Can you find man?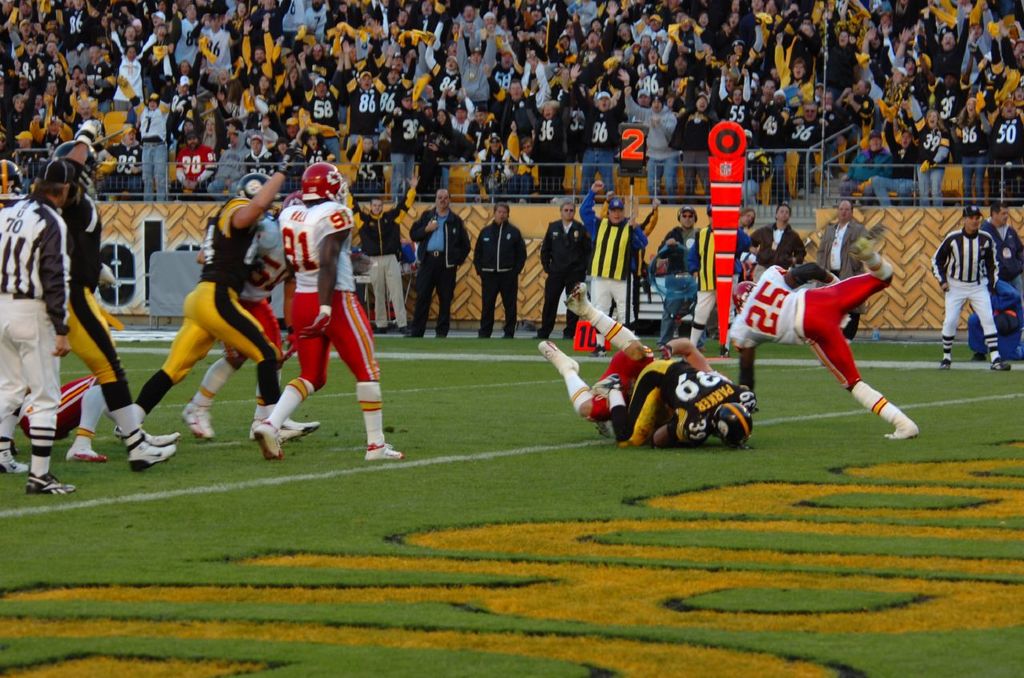
Yes, bounding box: (576, 183, 651, 352).
